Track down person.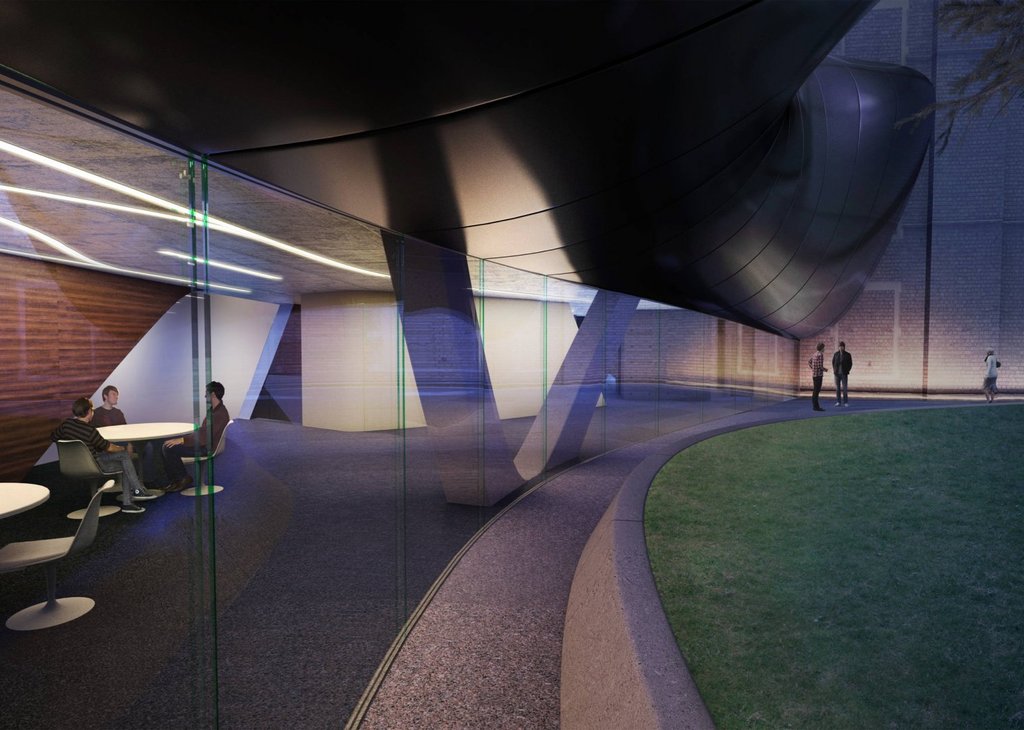
Tracked to box=[981, 345, 998, 402].
